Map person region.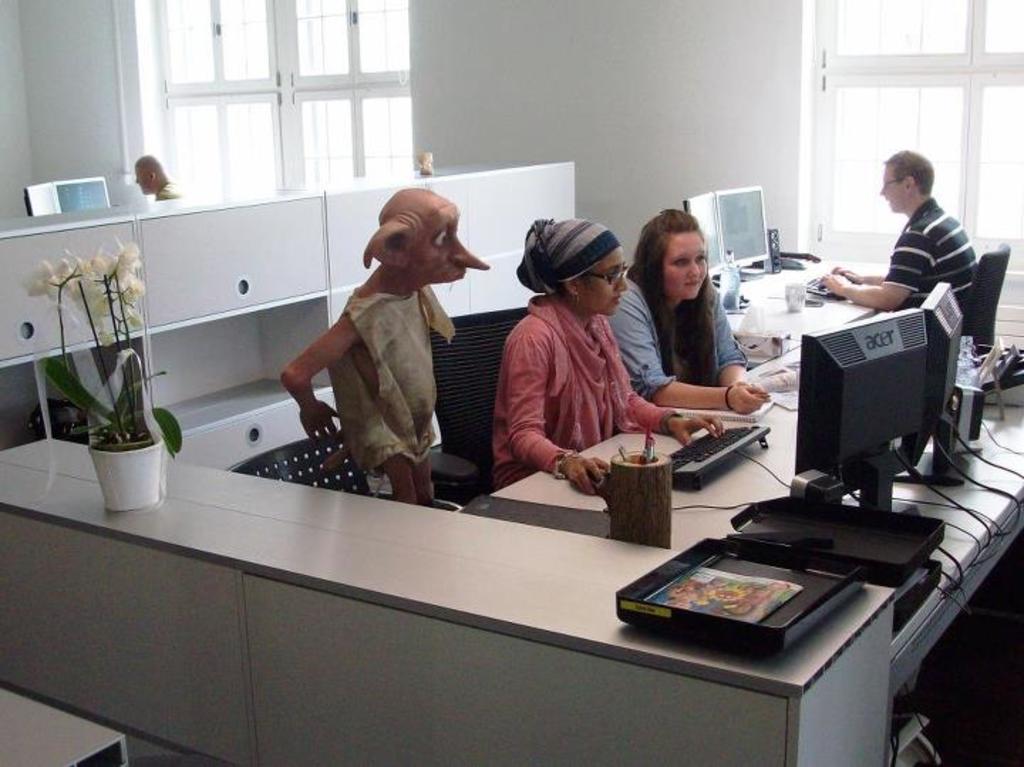
Mapped to x1=132 y1=154 x2=191 y2=198.
